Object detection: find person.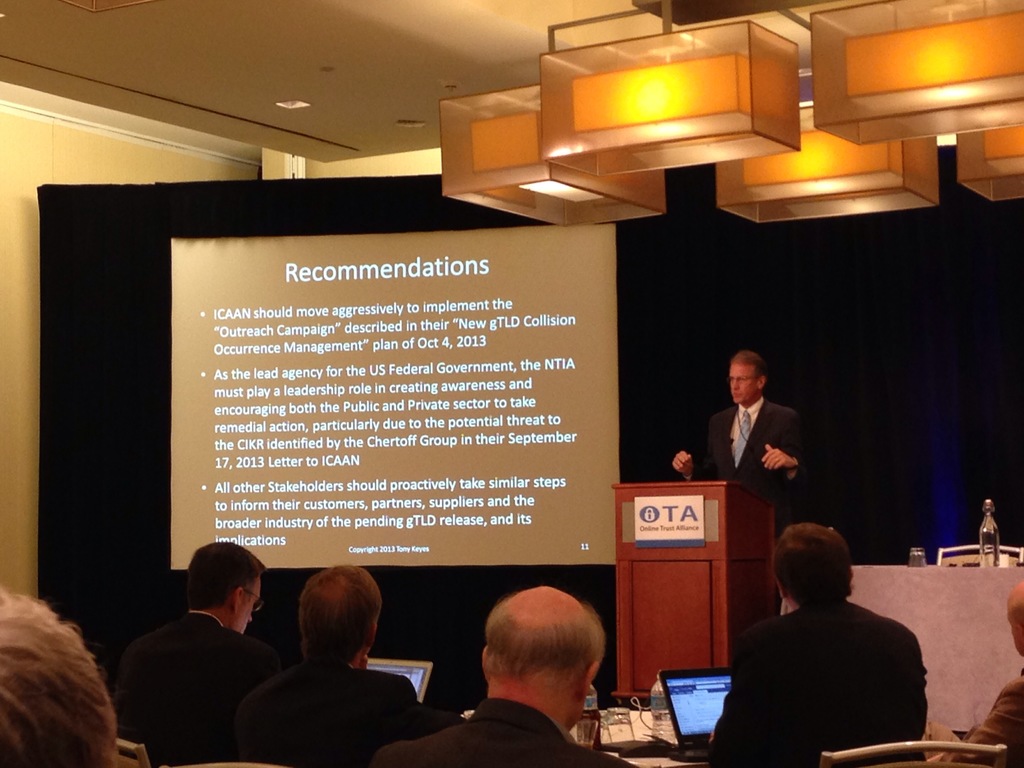
bbox(929, 578, 1023, 765).
